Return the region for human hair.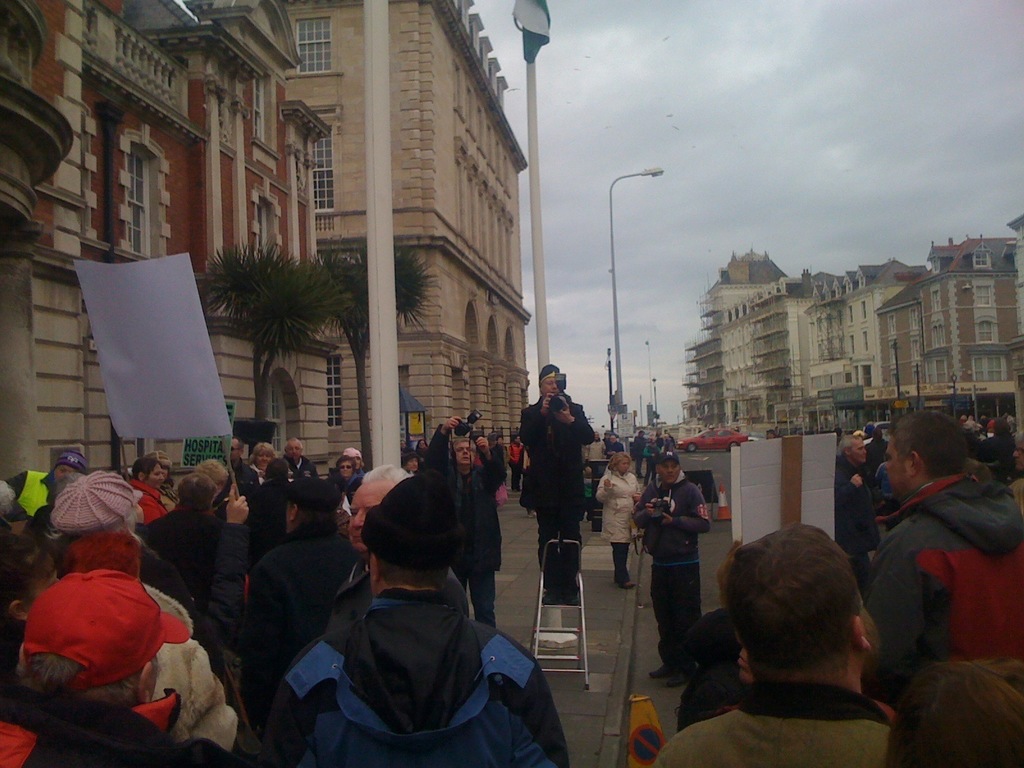
l=191, t=452, r=230, b=487.
